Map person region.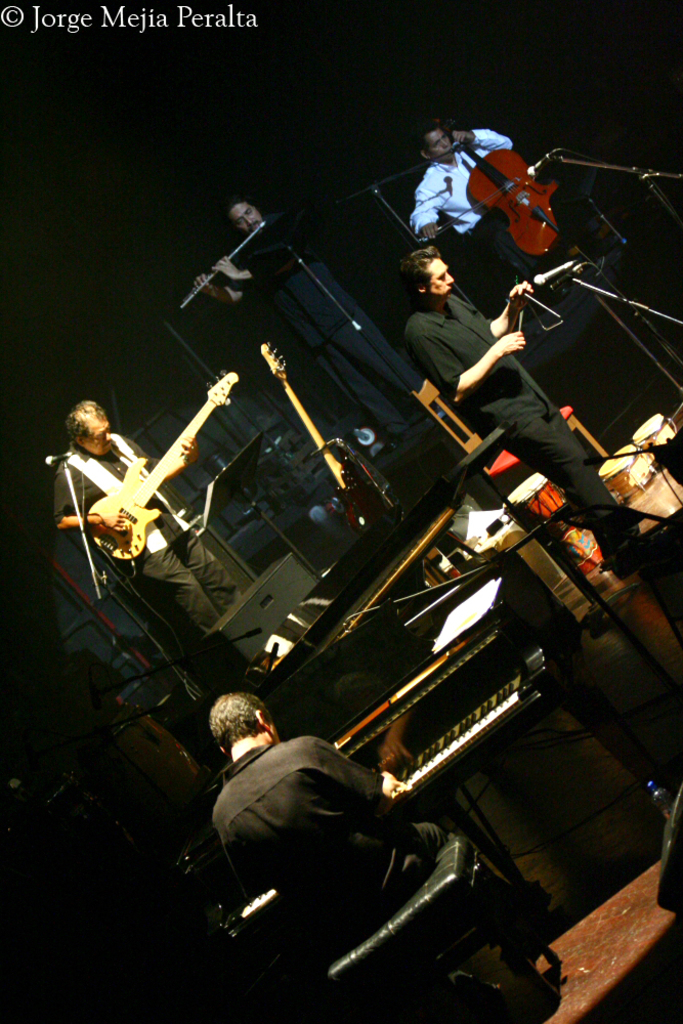
Mapped to [x1=46, y1=396, x2=257, y2=633].
